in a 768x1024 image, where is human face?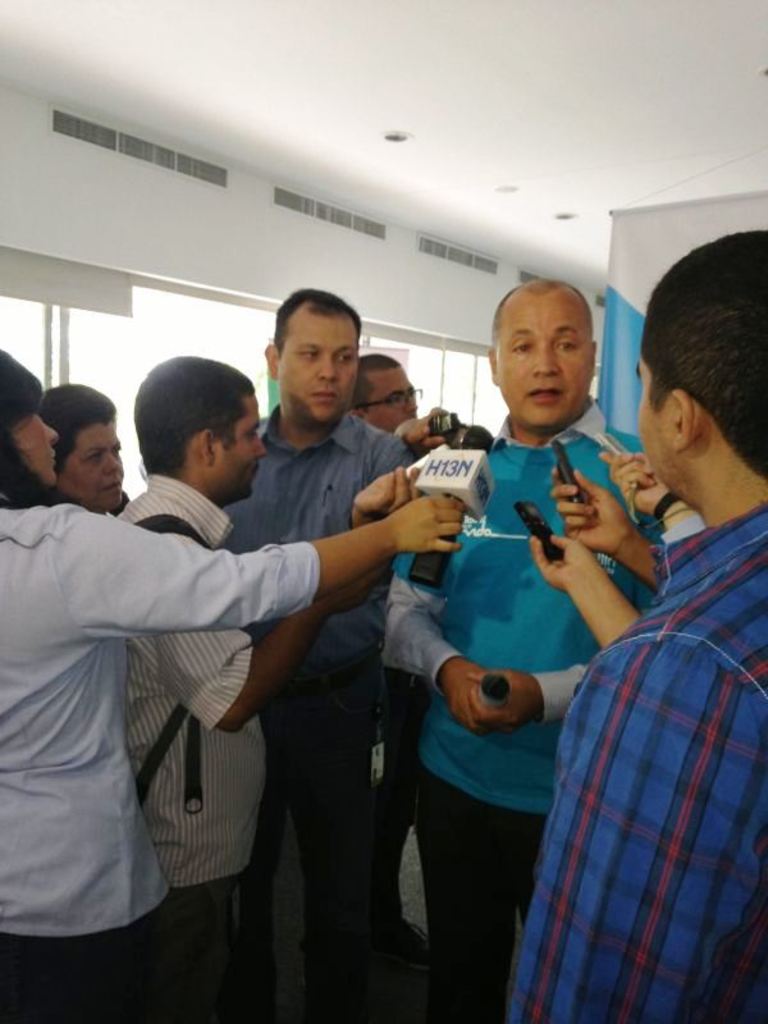
(370, 370, 412, 422).
